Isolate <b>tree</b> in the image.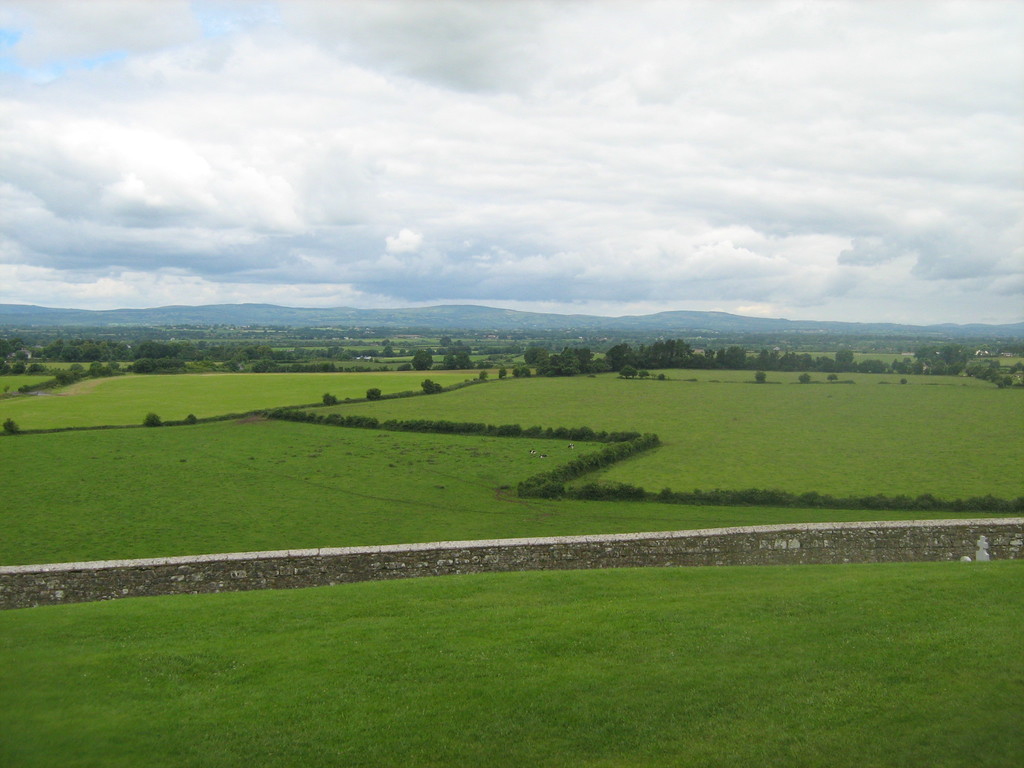
Isolated region: region(251, 358, 335, 376).
